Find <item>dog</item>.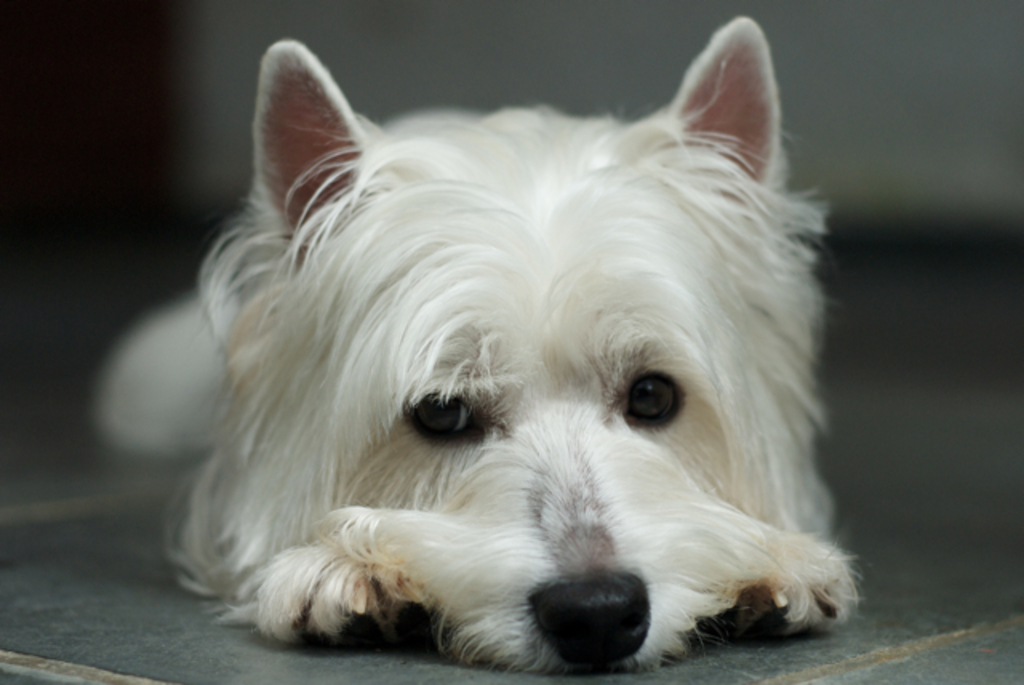
104:18:867:679.
